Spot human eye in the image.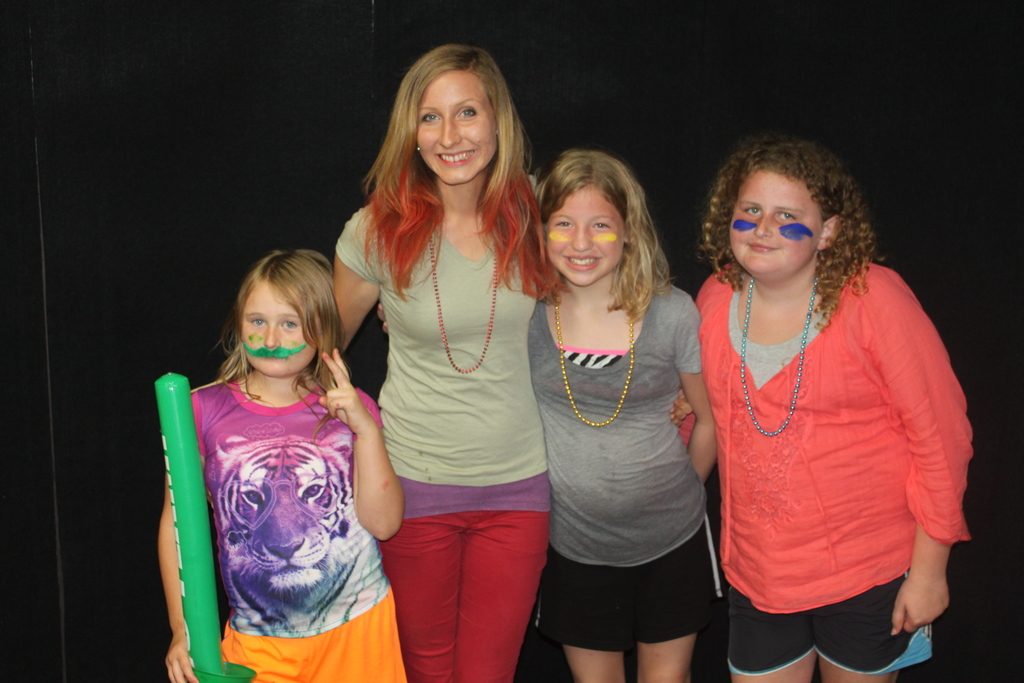
human eye found at box(551, 217, 573, 229).
